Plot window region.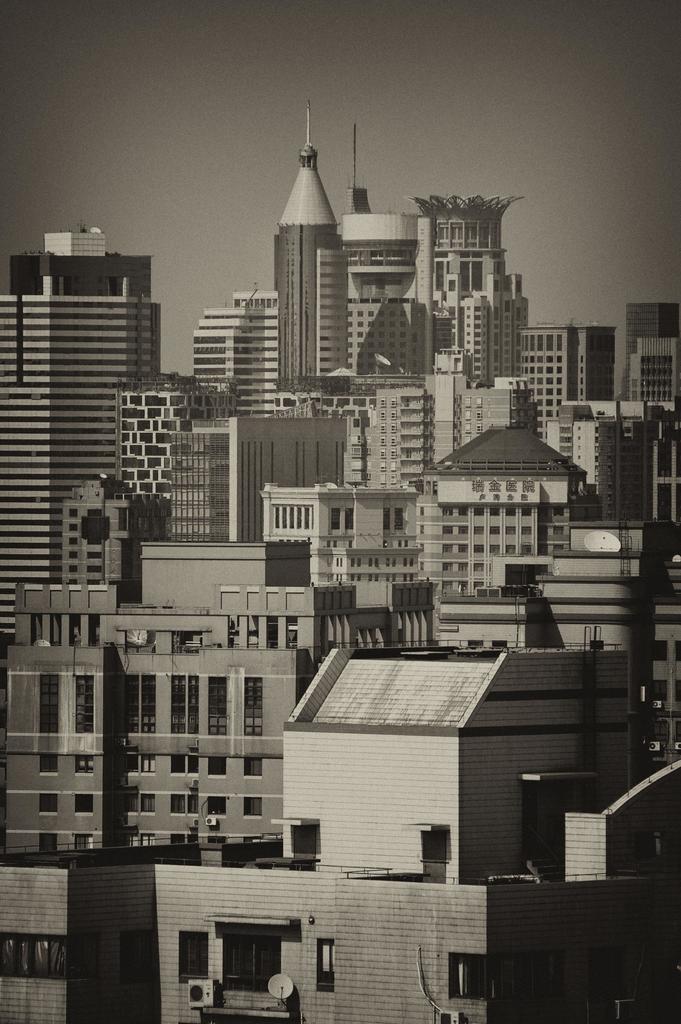
Plotted at <bbox>468, 638, 482, 645</bbox>.
